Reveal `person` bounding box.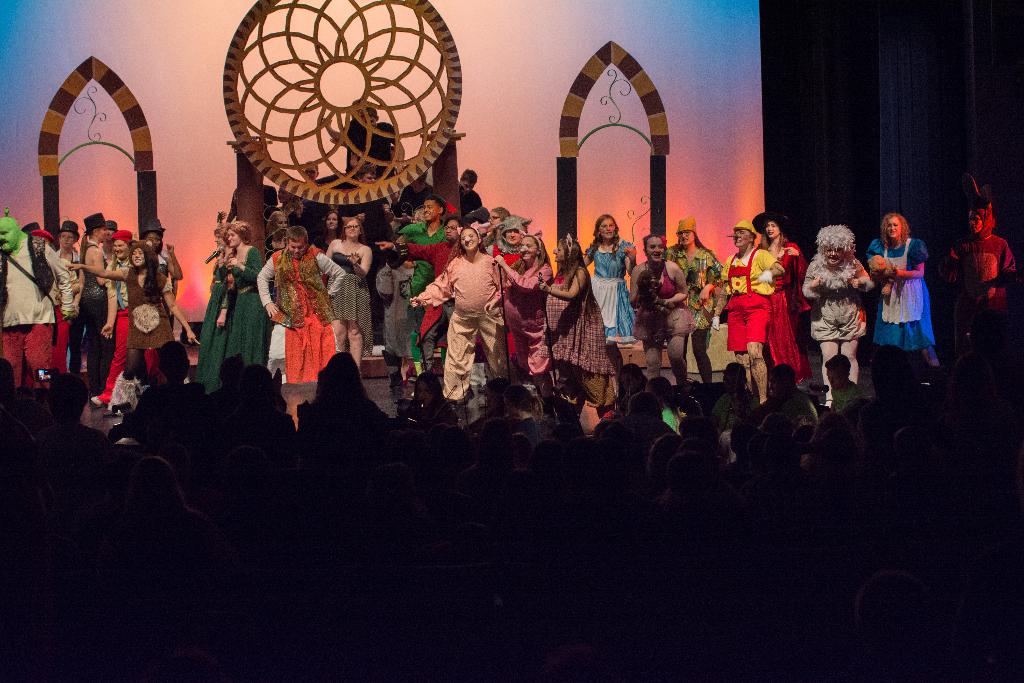
Revealed: <box>84,231,192,386</box>.
